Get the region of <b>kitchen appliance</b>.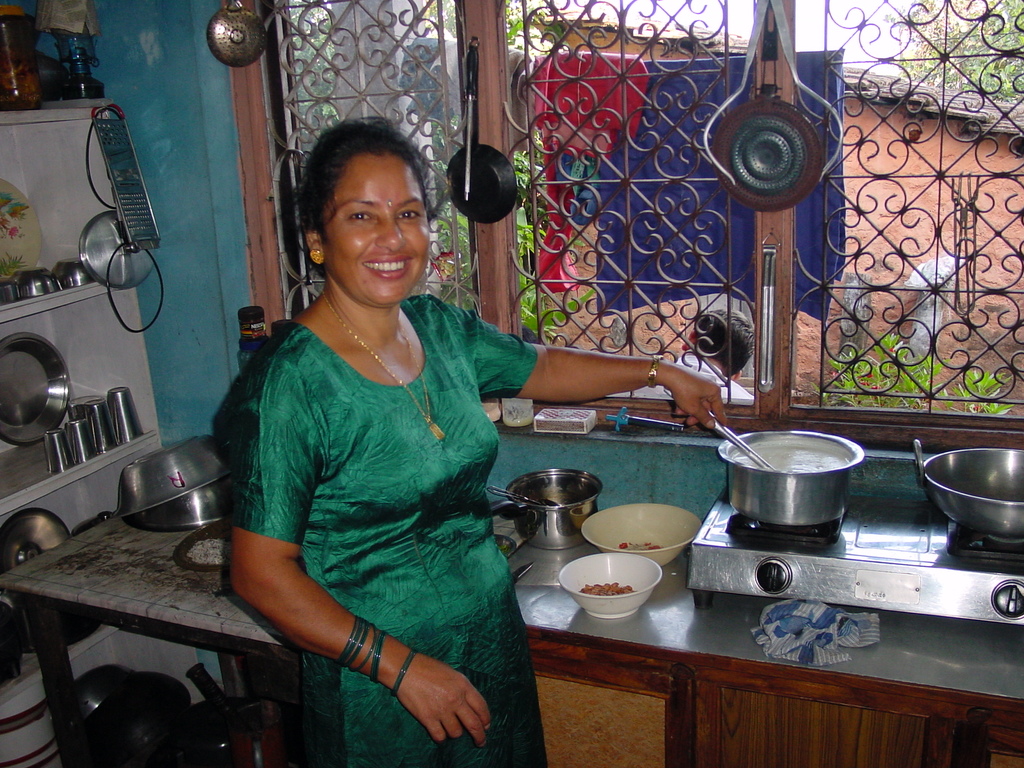
x1=580 y1=498 x2=700 y2=566.
